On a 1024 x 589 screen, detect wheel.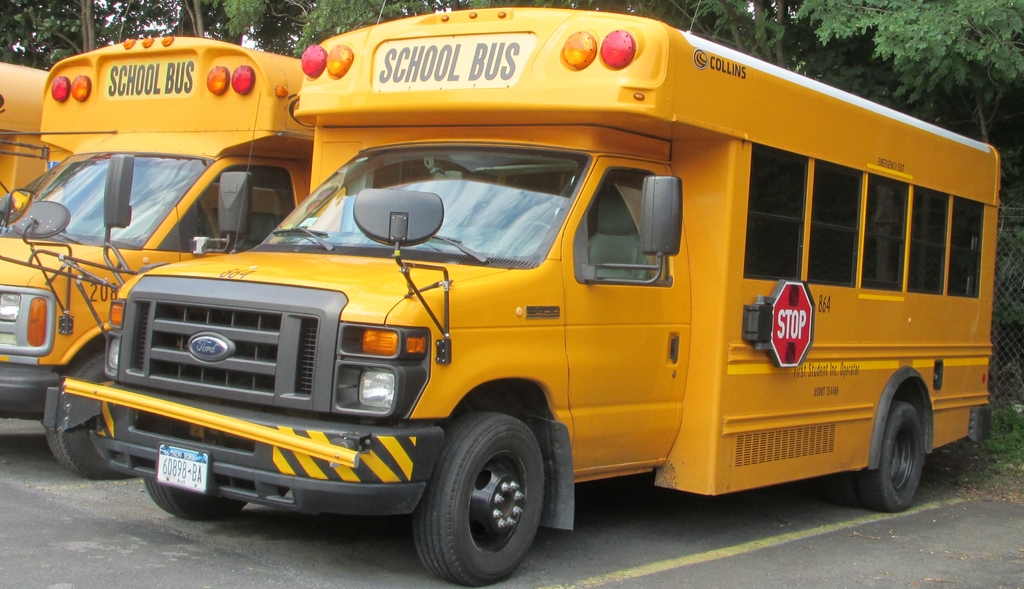
region(45, 348, 128, 481).
